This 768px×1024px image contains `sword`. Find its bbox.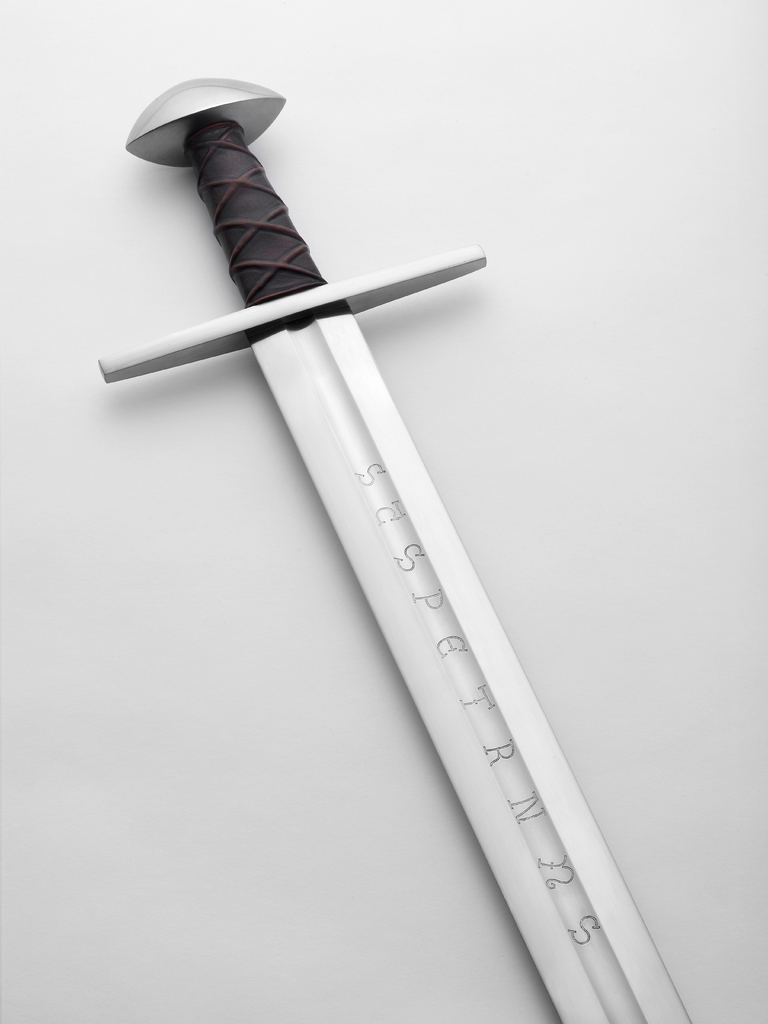
(100, 76, 689, 1023).
